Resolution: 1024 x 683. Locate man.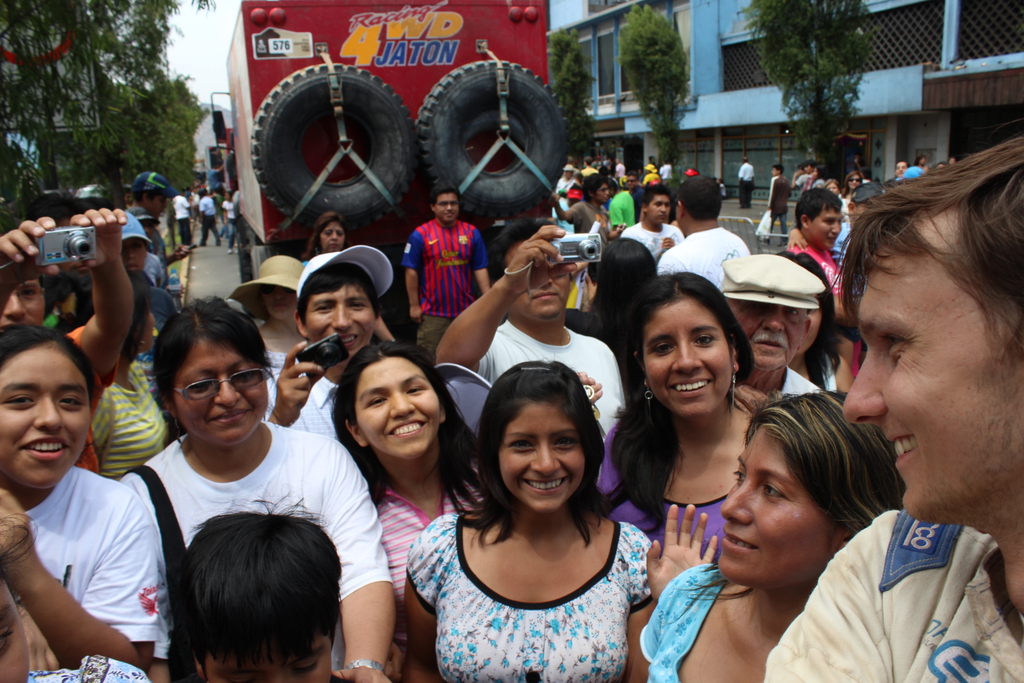
<bbox>552, 172, 623, 247</bbox>.
